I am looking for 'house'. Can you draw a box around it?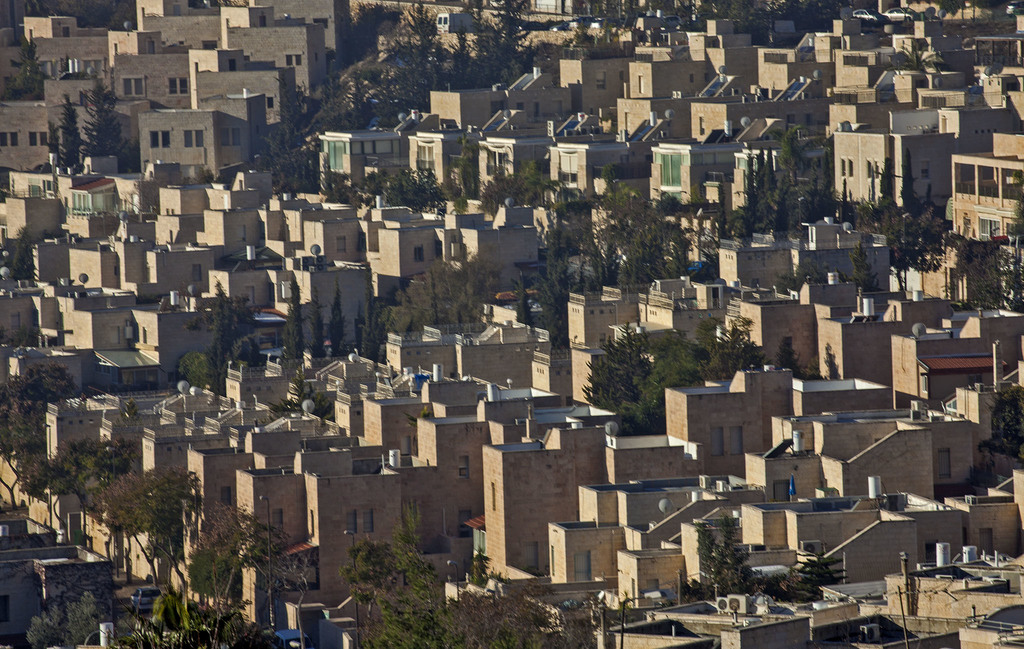
Sure, the bounding box is x1=59 y1=103 x2=157 y2=173.
